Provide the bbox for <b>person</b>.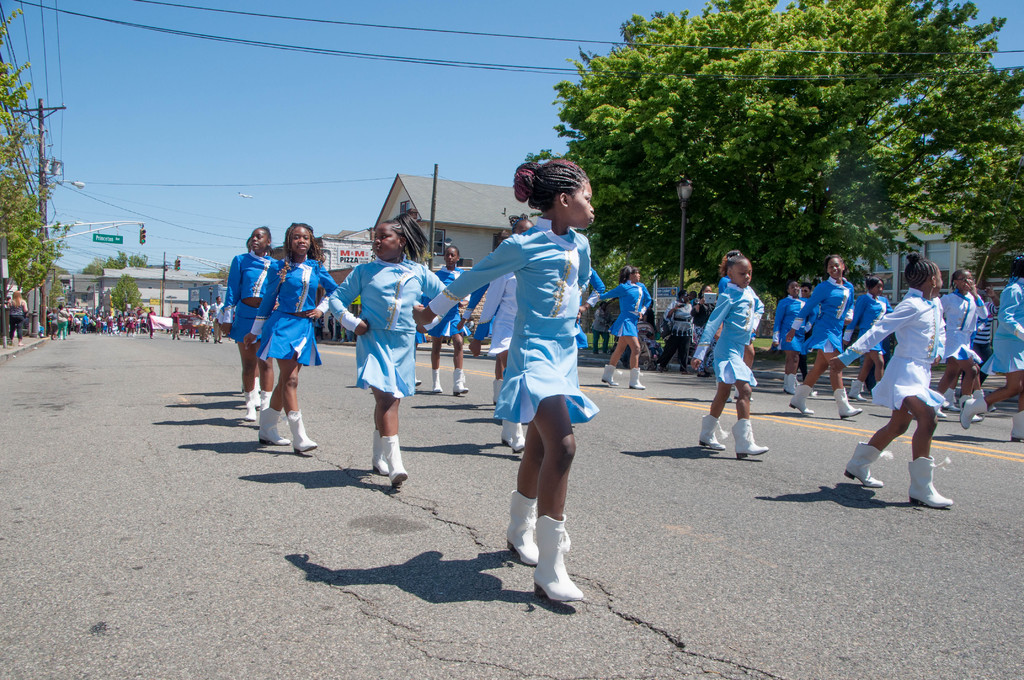
Rect(778, 277, 806, 393).
